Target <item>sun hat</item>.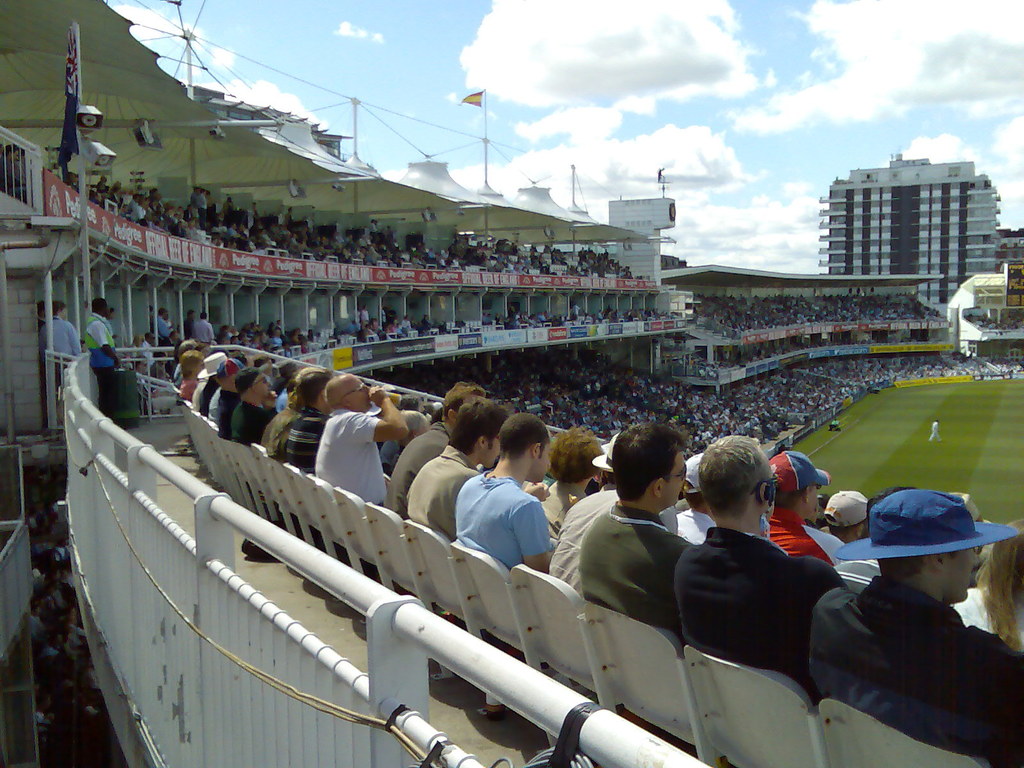
Target region: [left=218, top=353, right=248, bottom=383].
